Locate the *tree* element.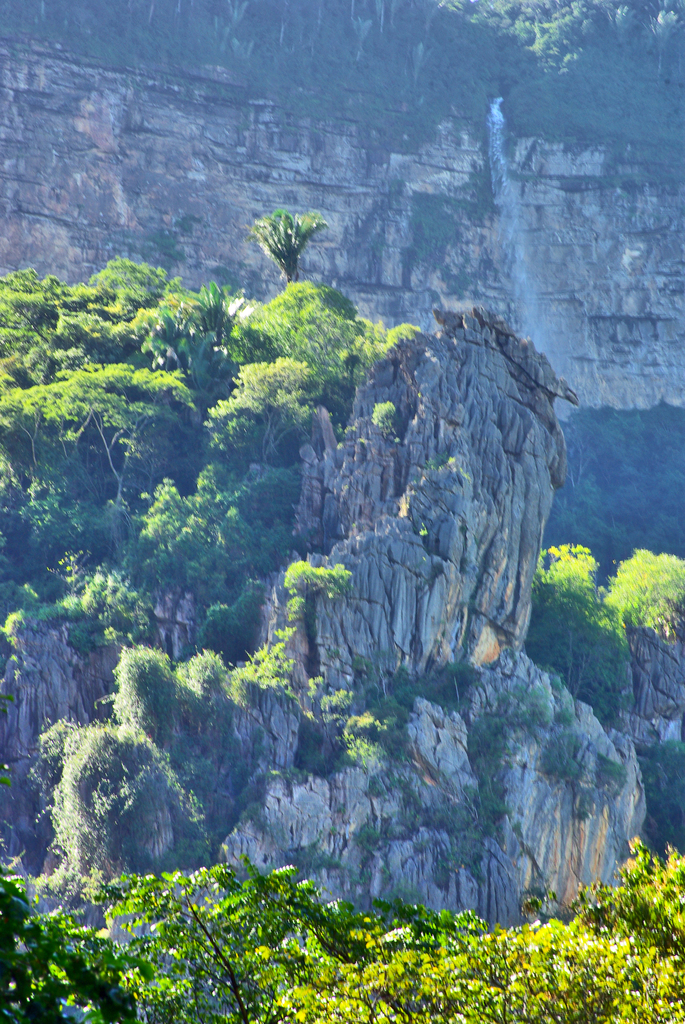
Element bbox: x1=0, y1=862, x2=168, y2=1023.
